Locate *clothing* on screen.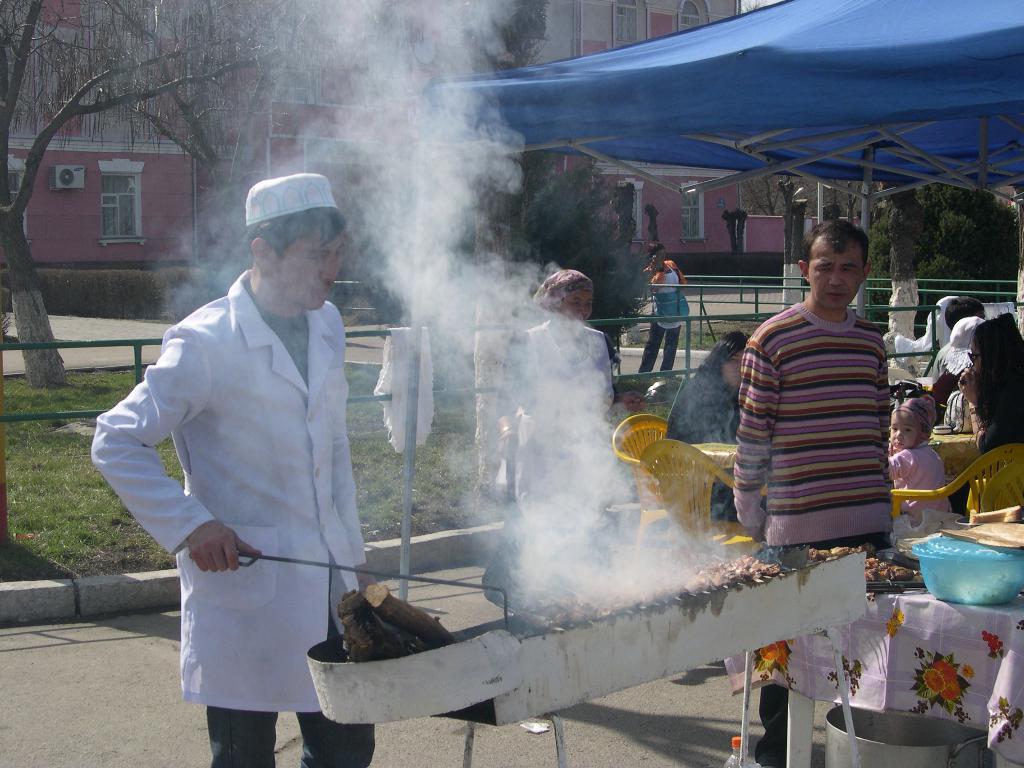
On screen at crop(881, 445, 954, 525).
